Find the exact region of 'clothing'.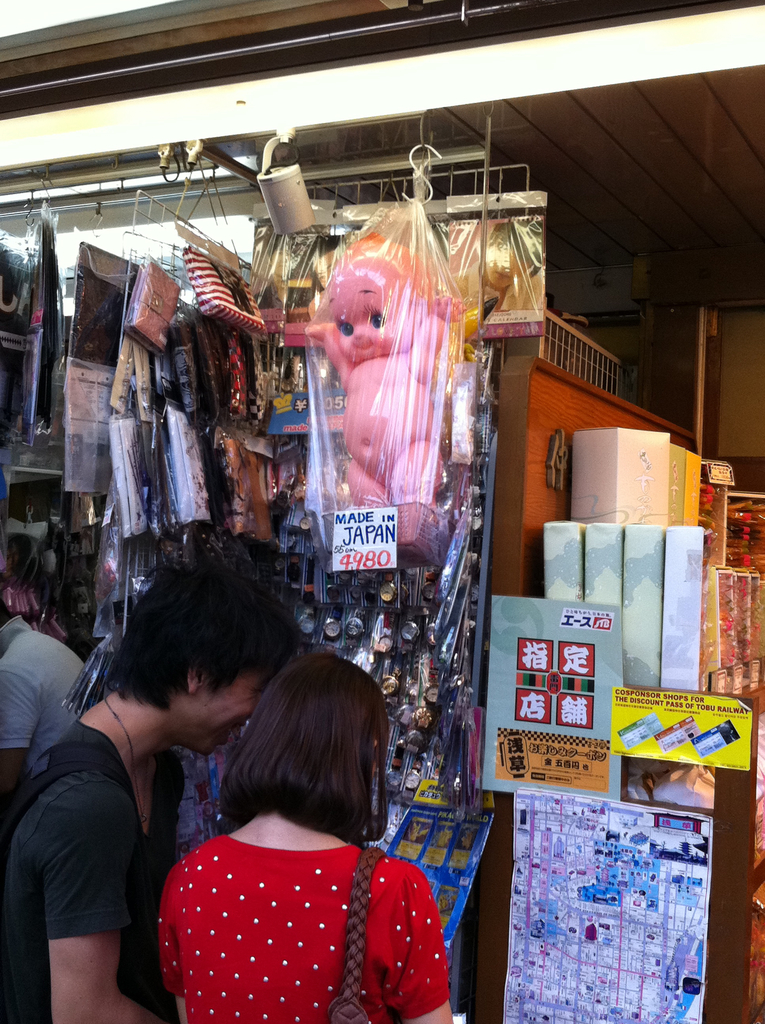
Exact region: bbox=[150, 827, 455, 1023].
